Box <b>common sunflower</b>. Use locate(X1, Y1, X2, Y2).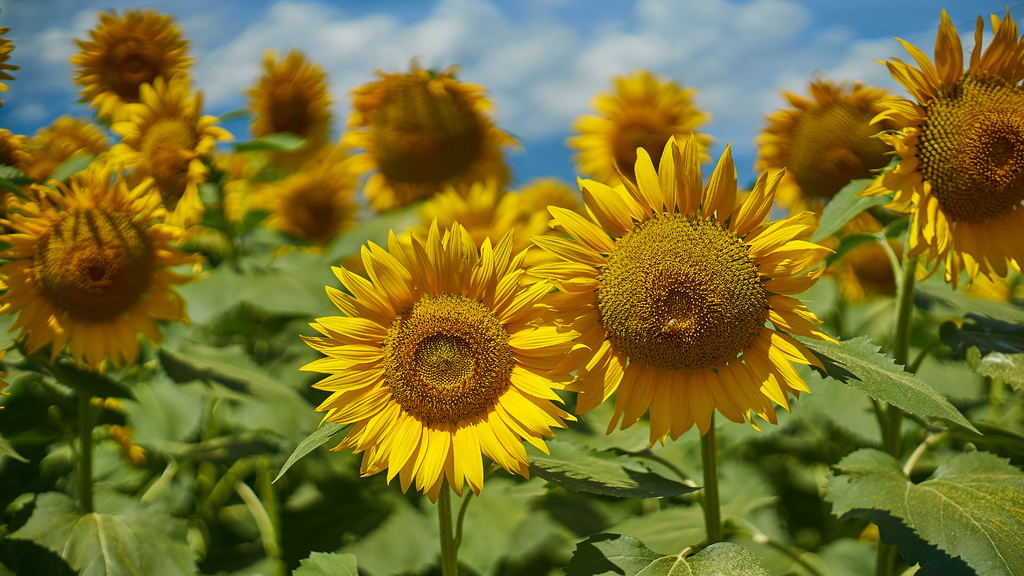
locate(540, 142, 838, 451).
